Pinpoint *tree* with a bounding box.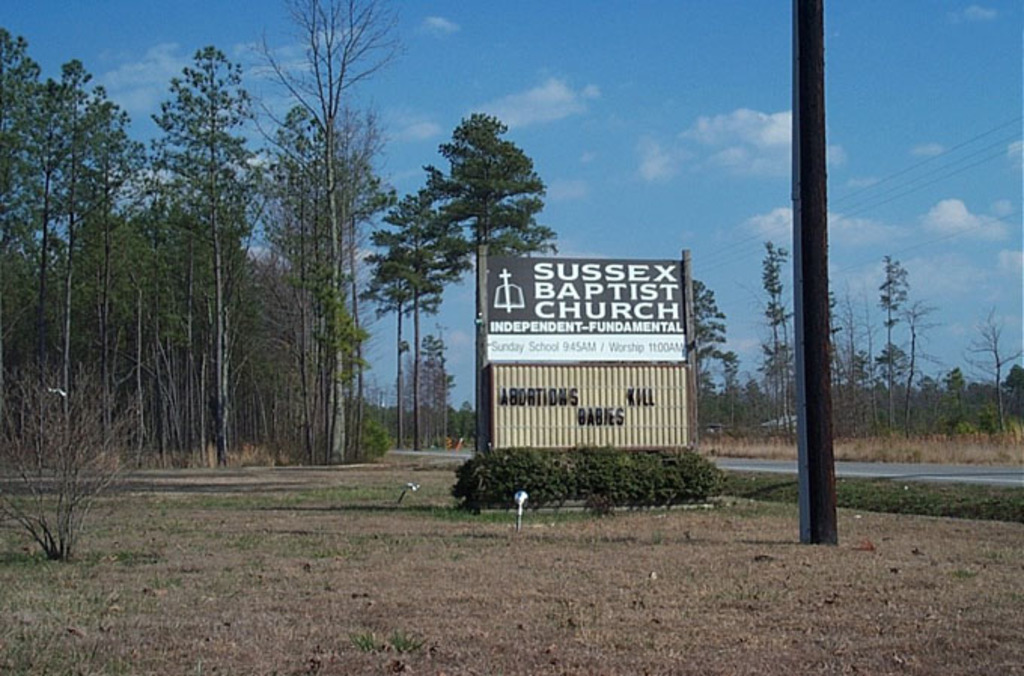
[282,111,404,459].
